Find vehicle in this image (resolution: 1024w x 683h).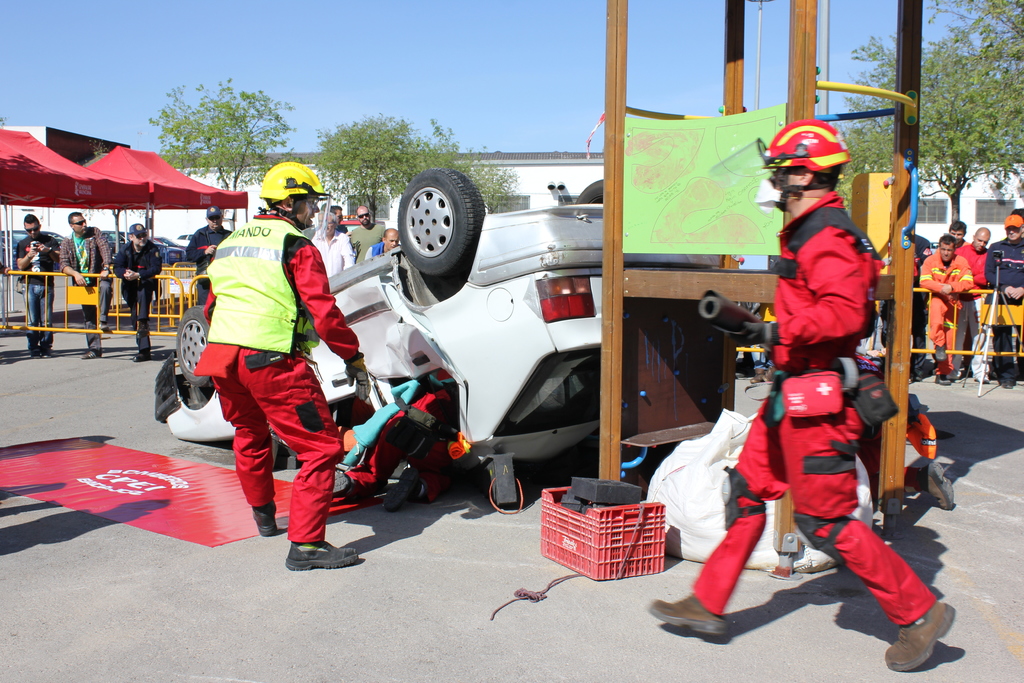
[99,226,130,256].
